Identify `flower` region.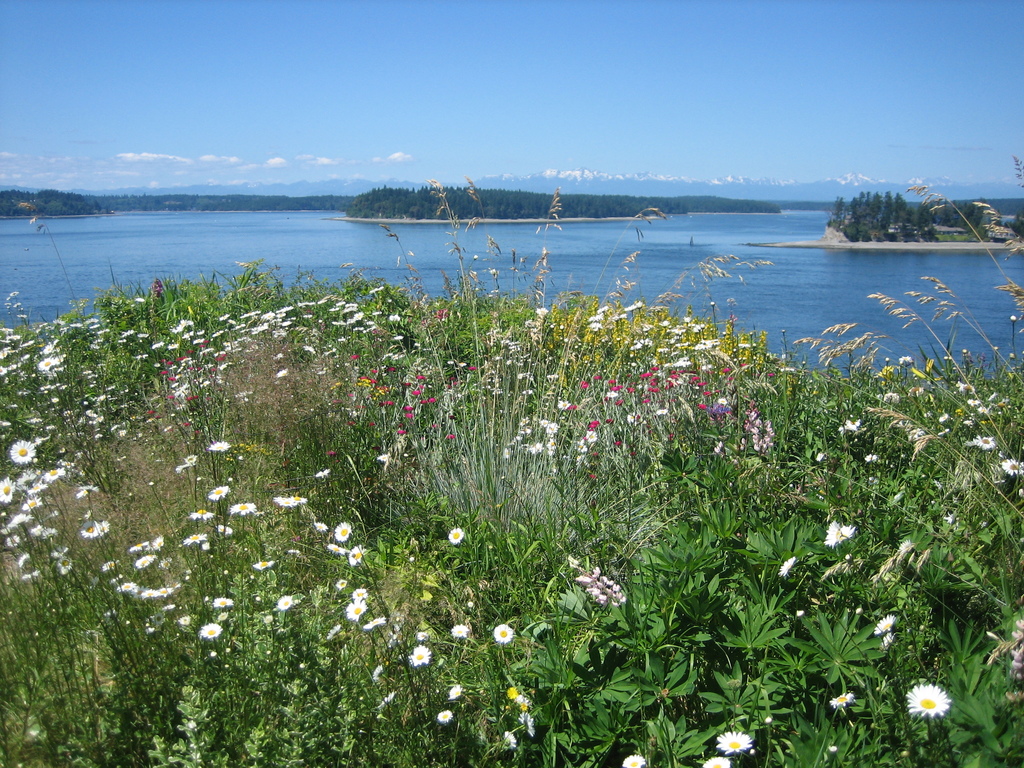
Region: {"x1": 190, "y1": 507, "x2": 216, "y2": 520}.
